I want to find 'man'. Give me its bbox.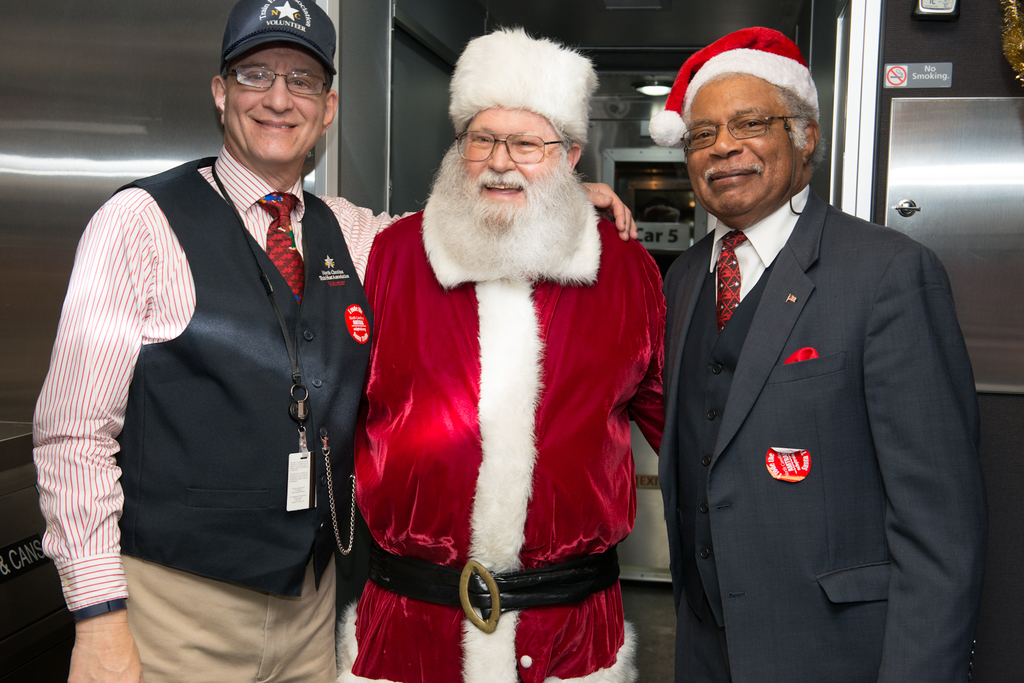
detection(638, 29, 992, 677).
